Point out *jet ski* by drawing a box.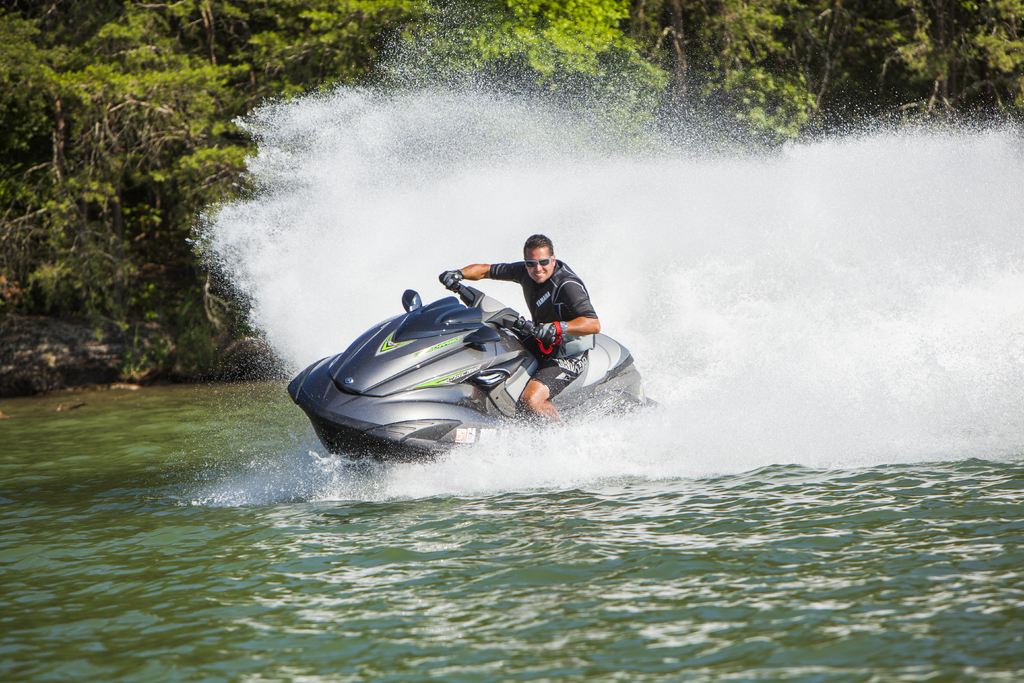
select_region(284, 275, 668, 481).
